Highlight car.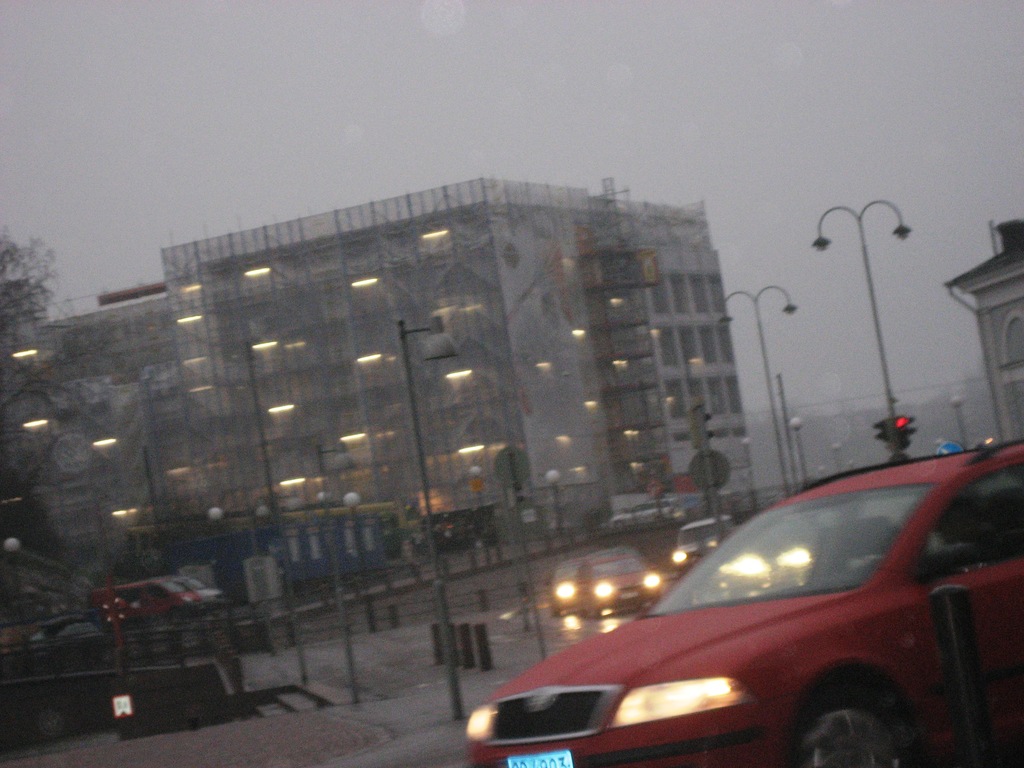
Highlighted region: 674:518:739:577.
